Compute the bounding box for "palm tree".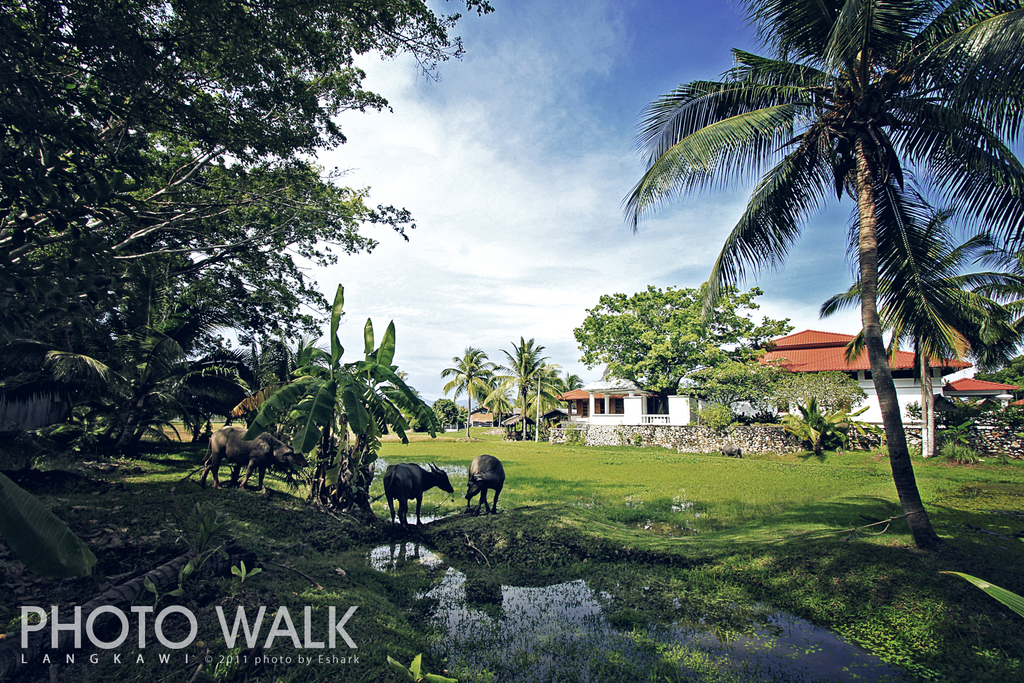
BBox(586, 285, 747, 406).
